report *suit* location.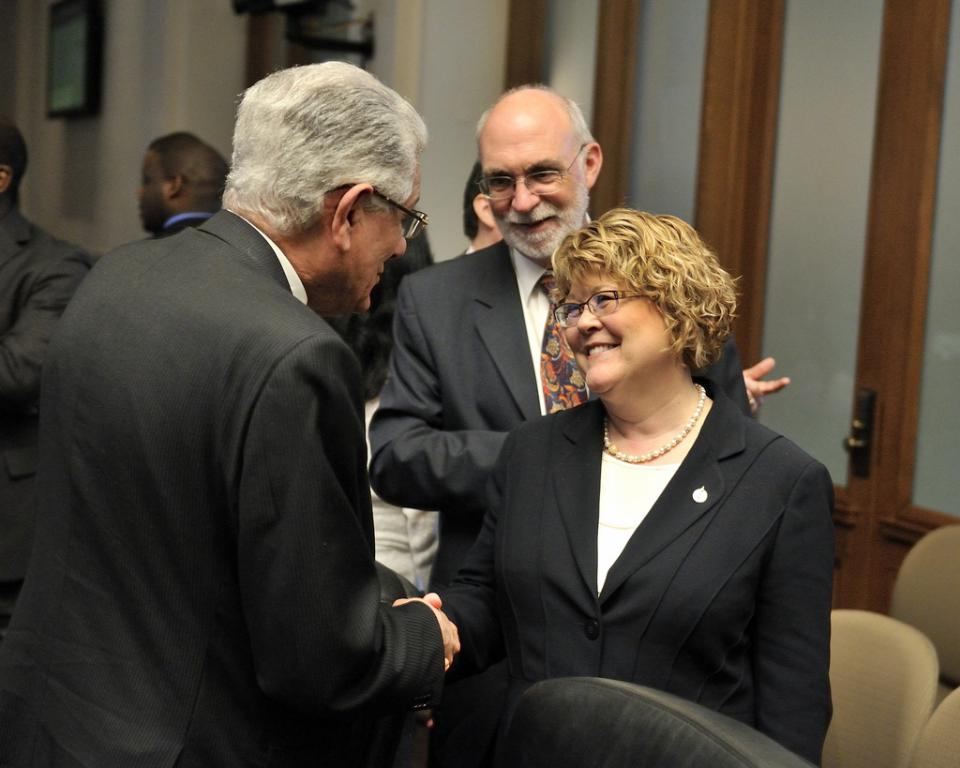
Report: crop(43, 129, 438, 748).
